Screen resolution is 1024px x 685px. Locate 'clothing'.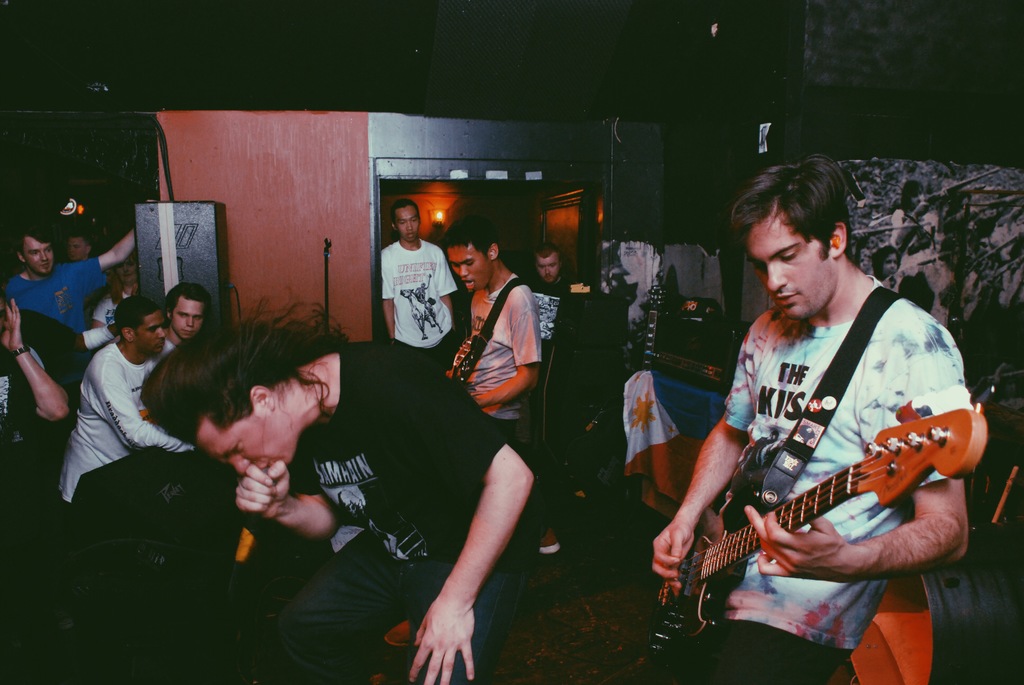
{"left": 446, "top": 264, "right": 534, "bottom": 461}.
